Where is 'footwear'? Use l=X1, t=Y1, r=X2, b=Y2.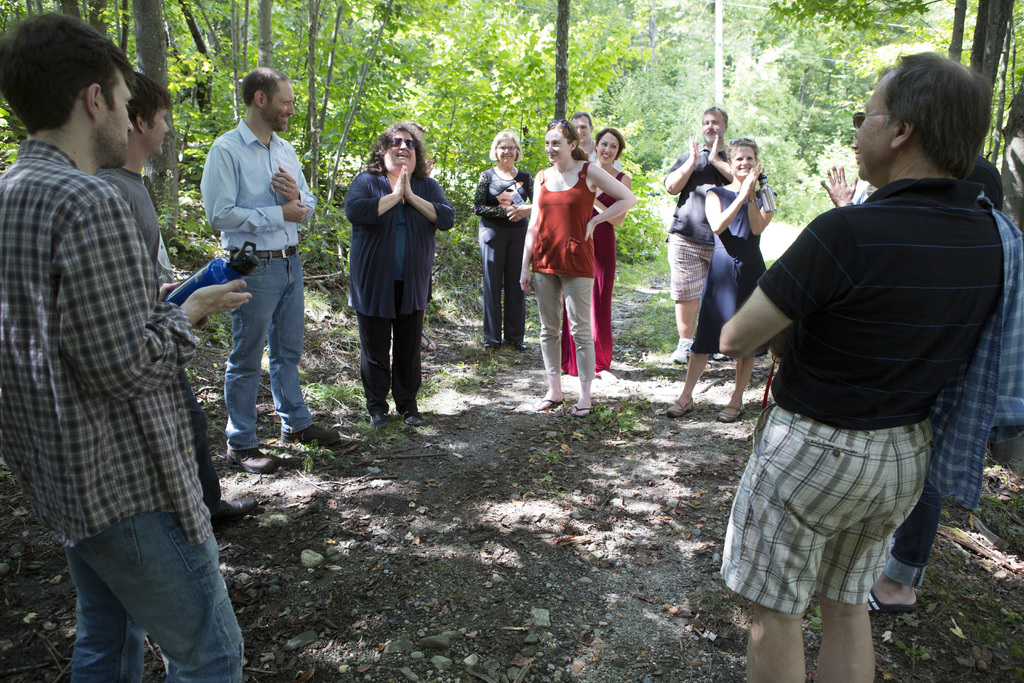
l=373, t=410, r=391, b=428.
